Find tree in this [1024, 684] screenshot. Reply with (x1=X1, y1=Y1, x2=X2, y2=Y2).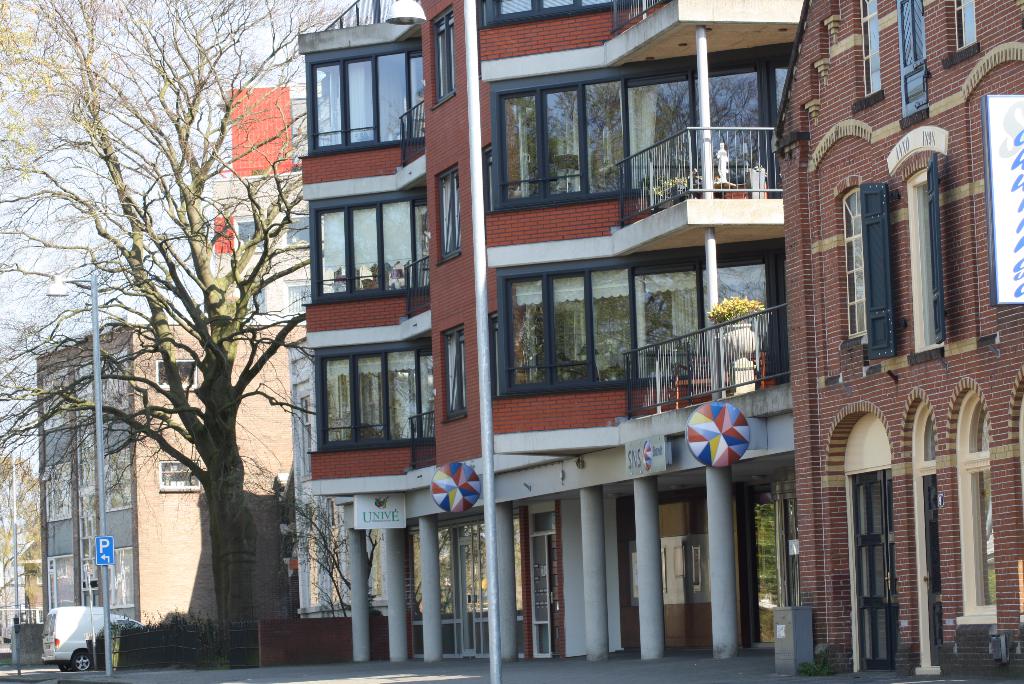
(x1=0, y1=444, x2=45, y2=655).
